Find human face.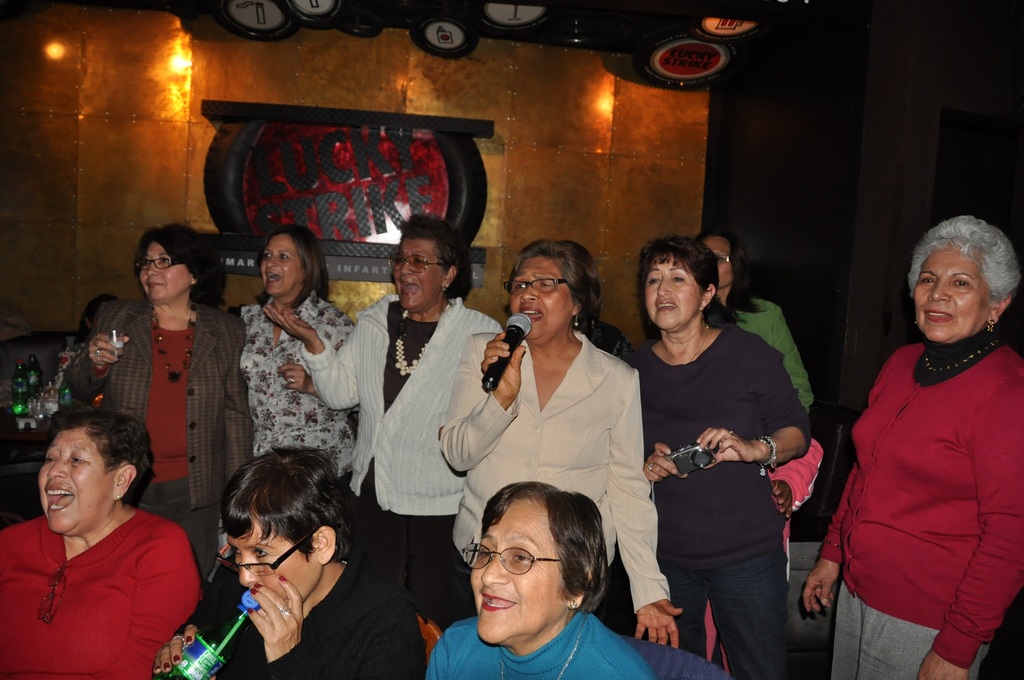
bbox=[234, 515, 331, 605].
